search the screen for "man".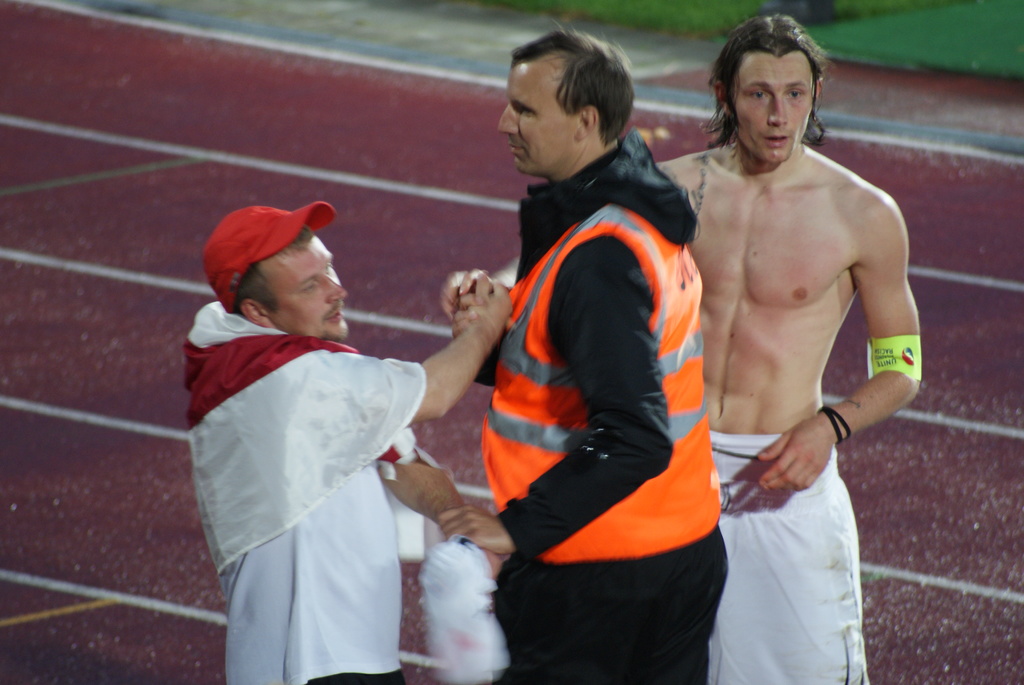
Found at x1=668 y1=15 x2=925 y2=670.
